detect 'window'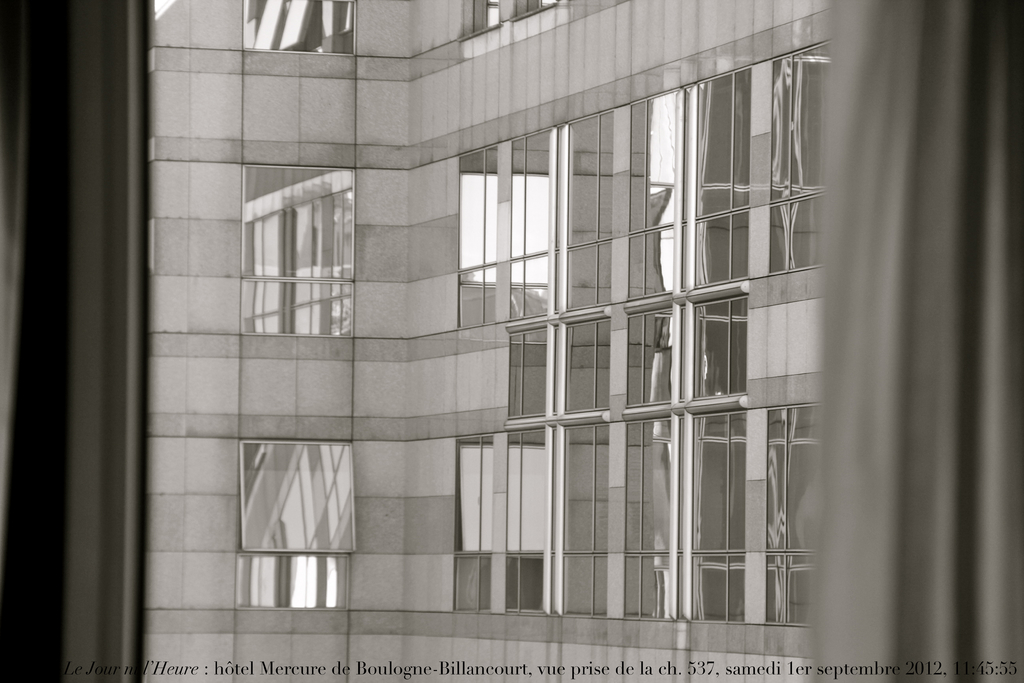
bbox=(234, 440, 352, 606)
